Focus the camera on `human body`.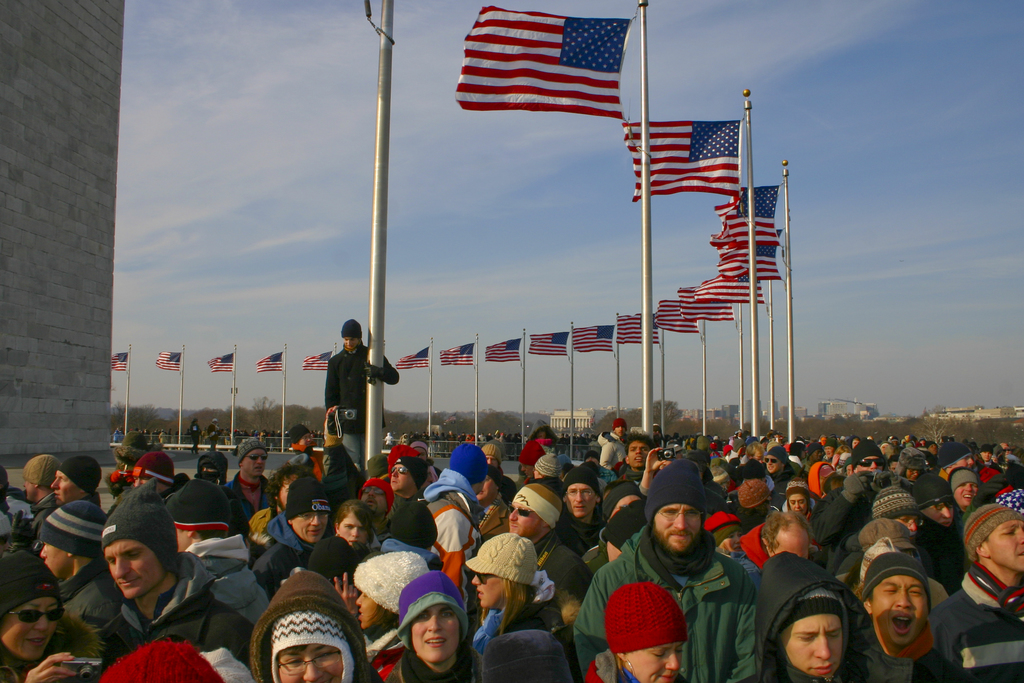
Focus region: region(336, 500, 368, 554).
